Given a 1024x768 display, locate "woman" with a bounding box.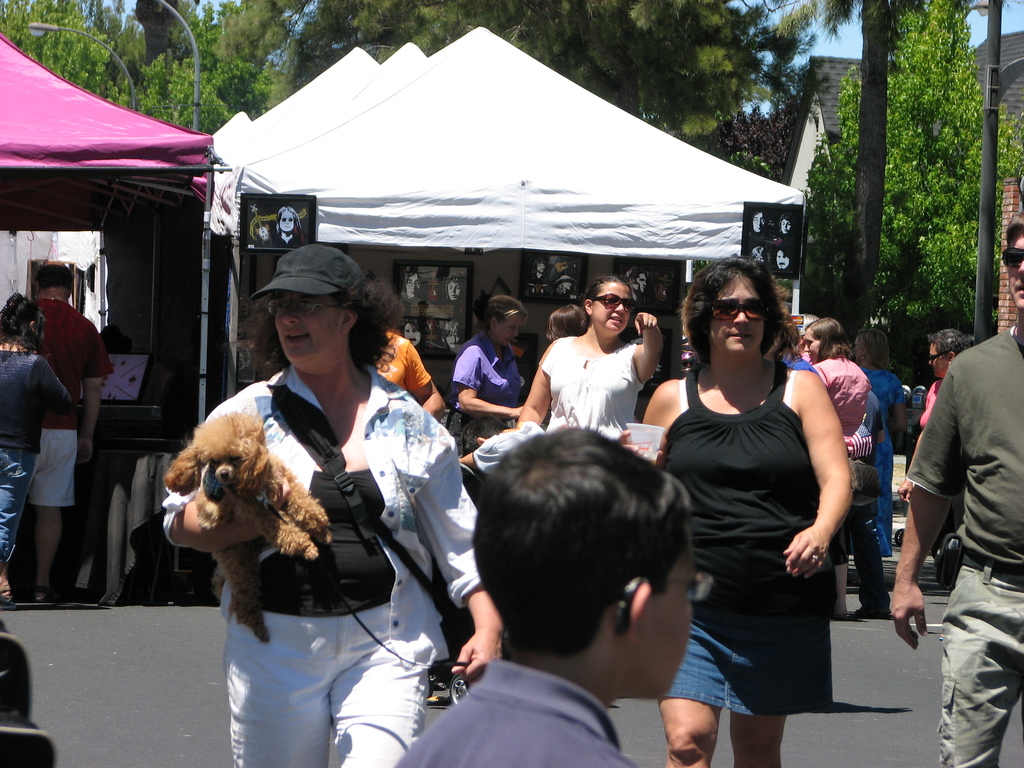
Located: BBox(457, 272, 673, 467).
